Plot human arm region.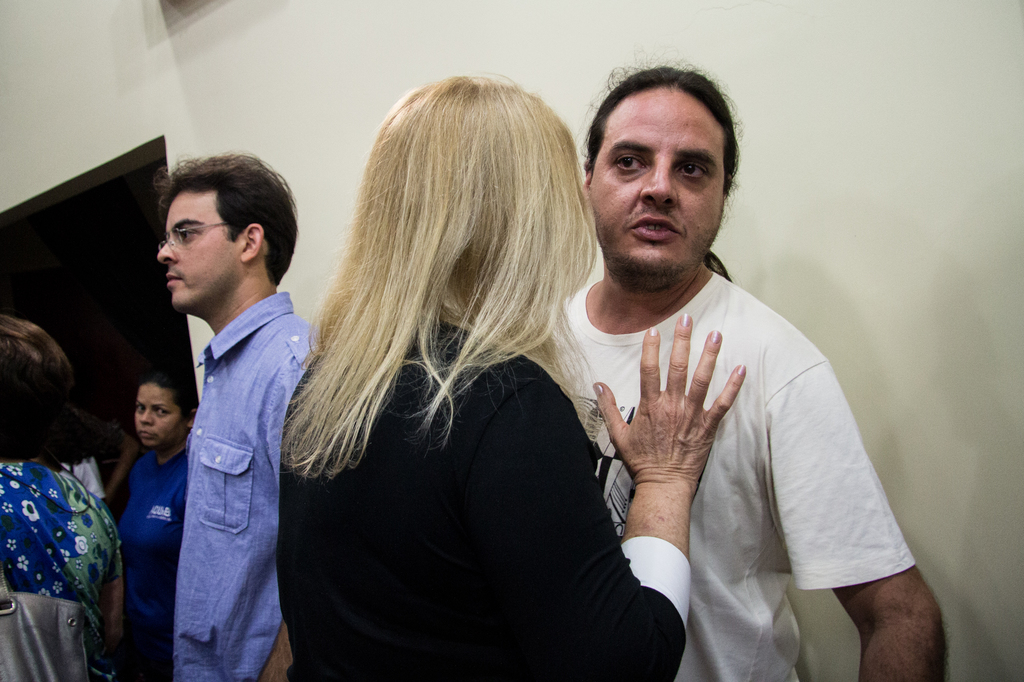
Plotted at 79/416/143/509.
